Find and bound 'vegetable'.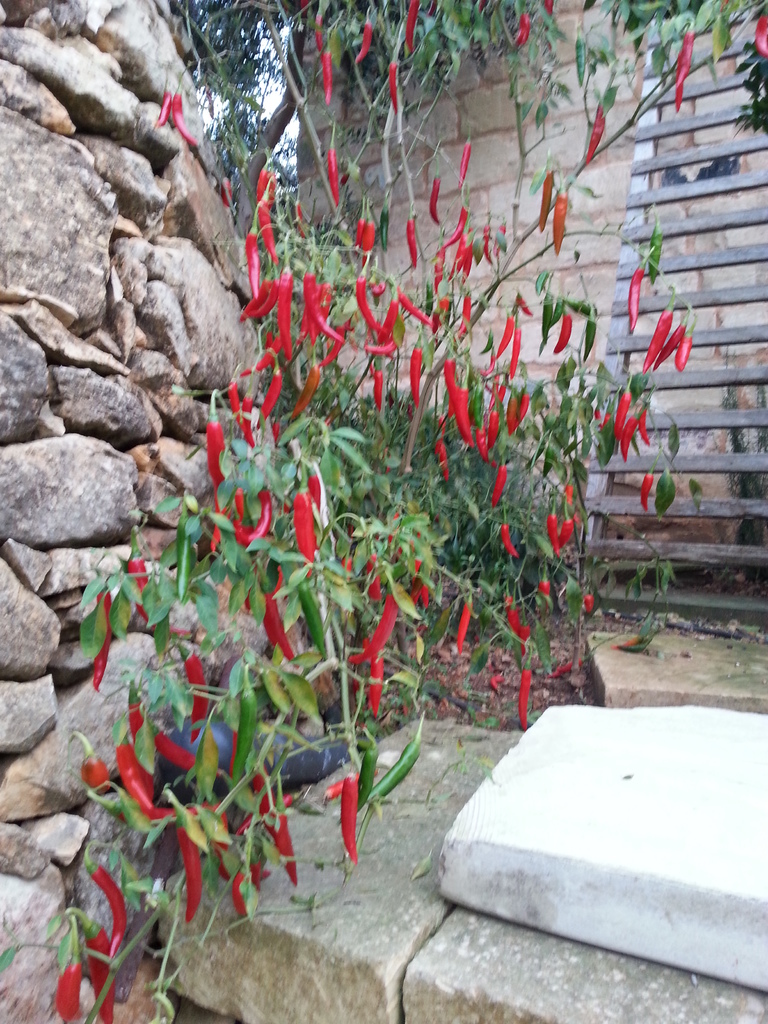
Bound: <region>580, 108, 610, 173</region>.
